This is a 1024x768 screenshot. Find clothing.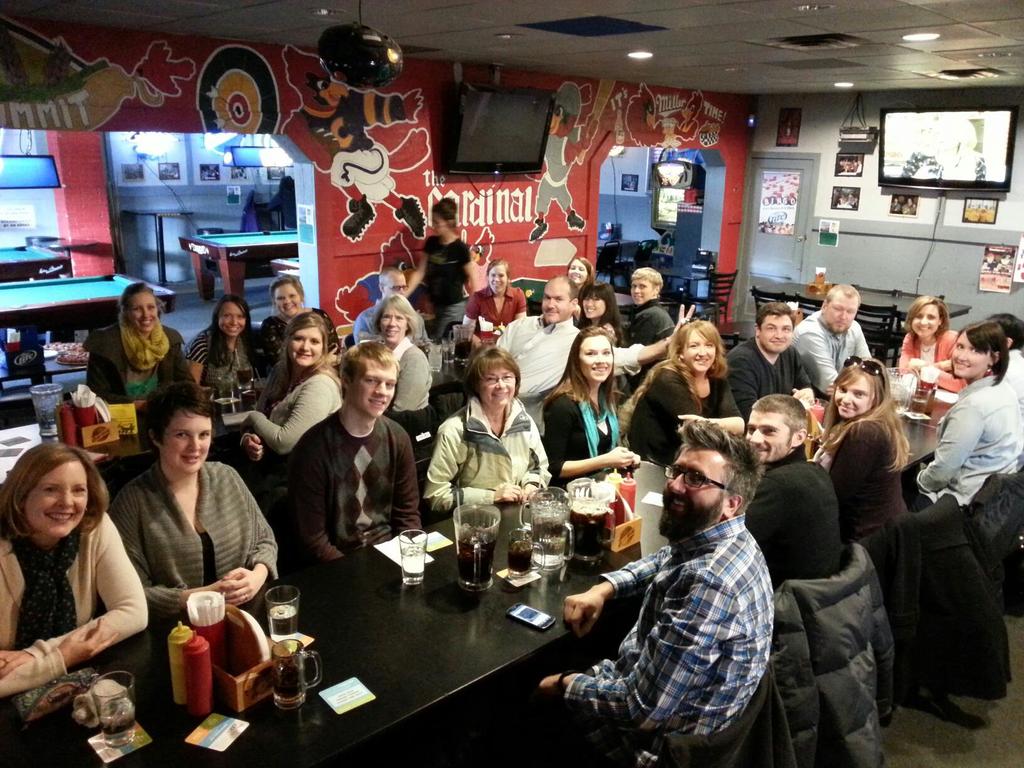
Bounding box: [left=108, top=452, right=278, bottom=618].
